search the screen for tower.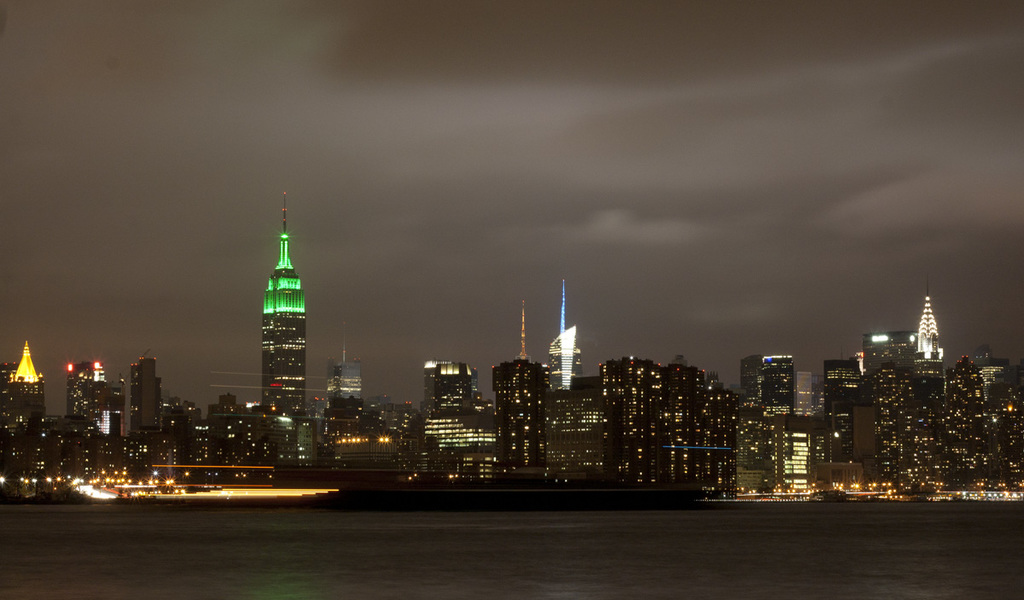
Found at [824,357,852,407].
